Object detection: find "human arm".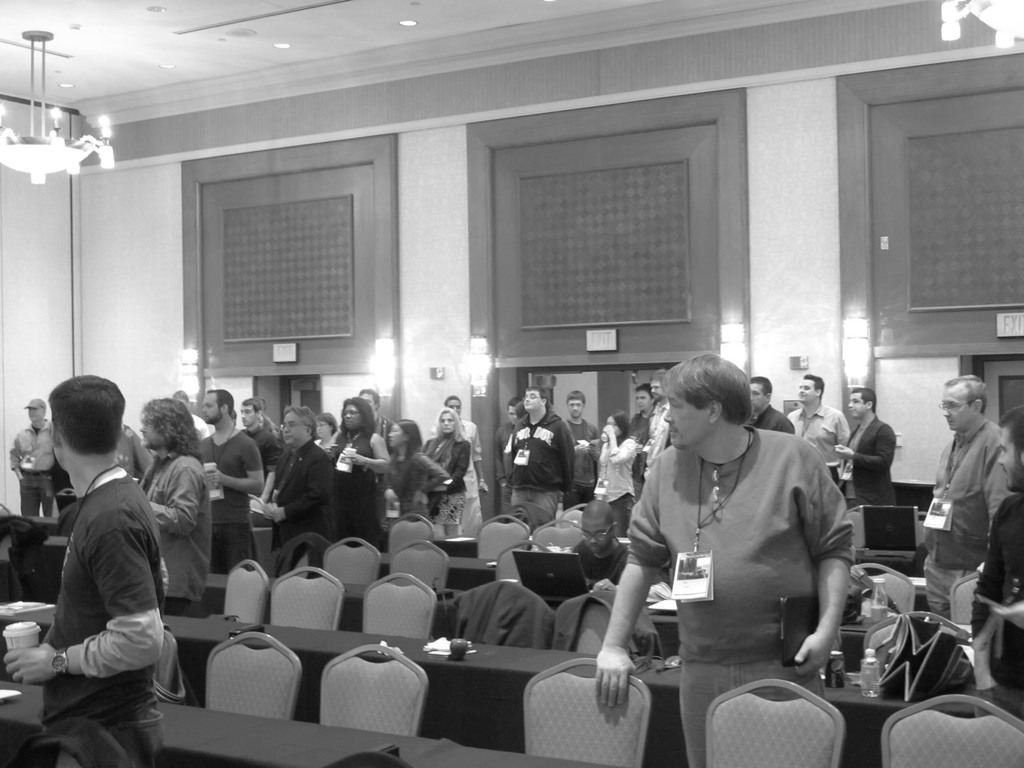
detection(439, 438, 468, 487).
